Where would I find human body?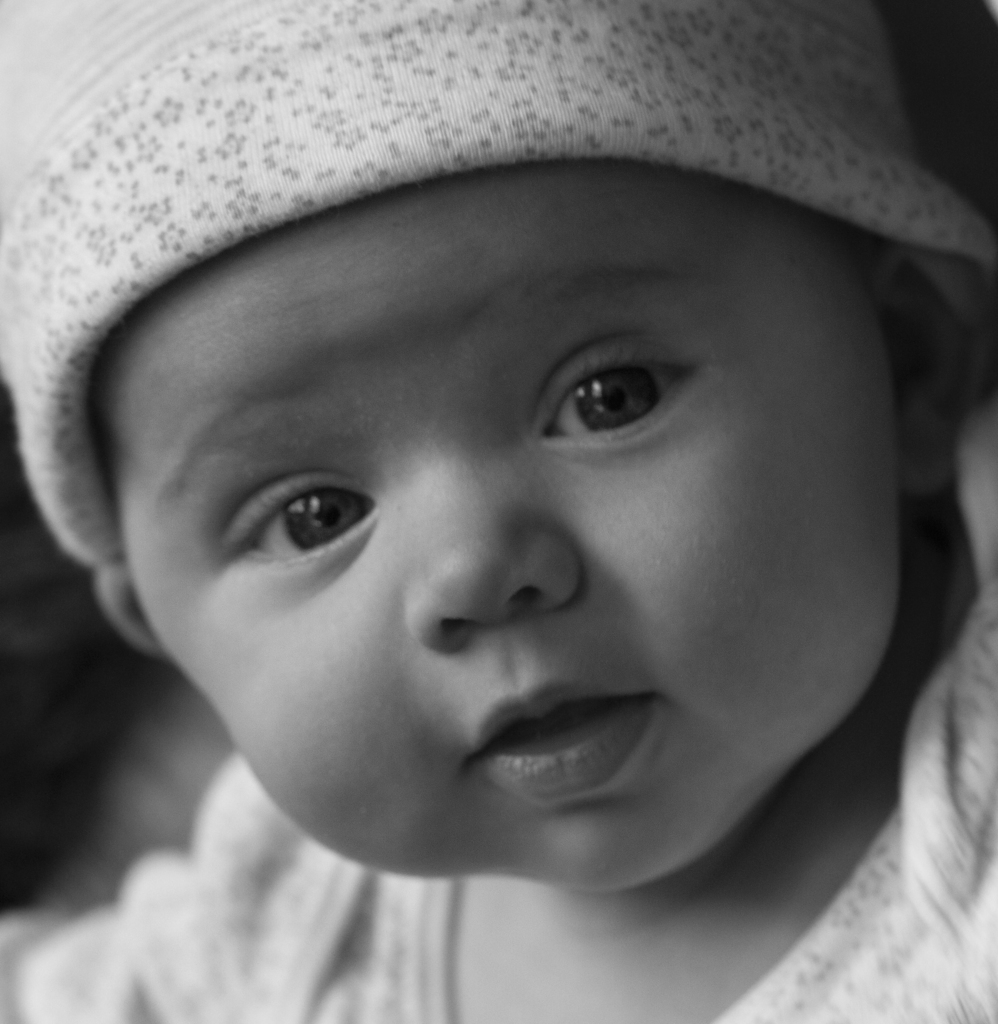
At rect(0, 0, 997, 1023).
